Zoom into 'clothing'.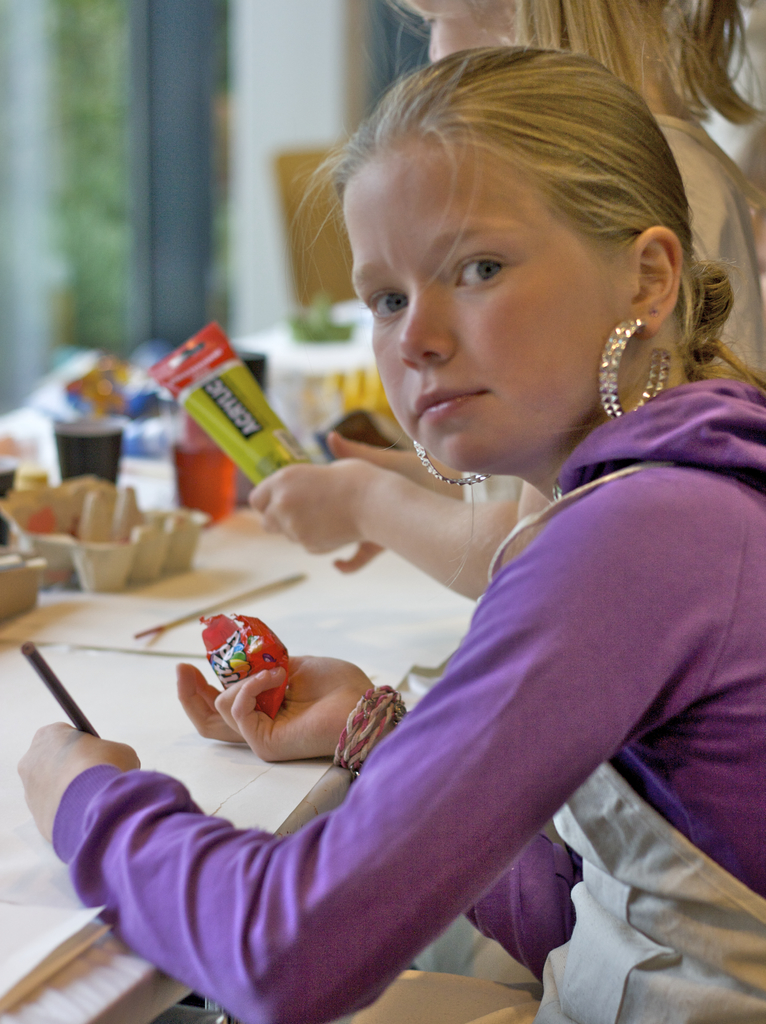
Zoom target: bbox=(52, 371, 764, 1023).
